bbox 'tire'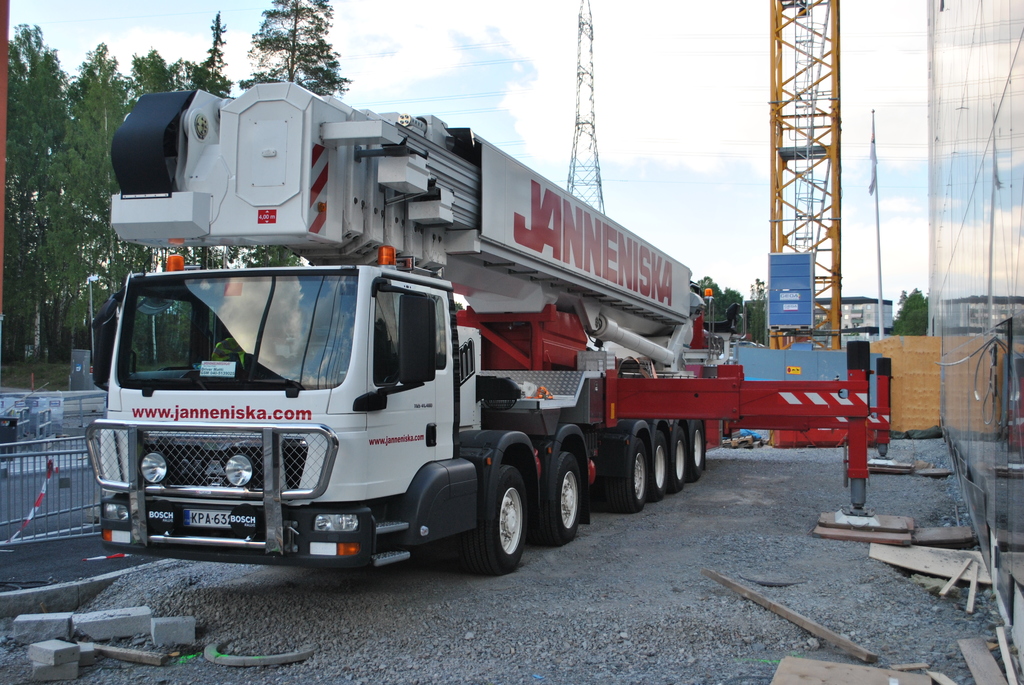
<box>553,448,583,543</box>
